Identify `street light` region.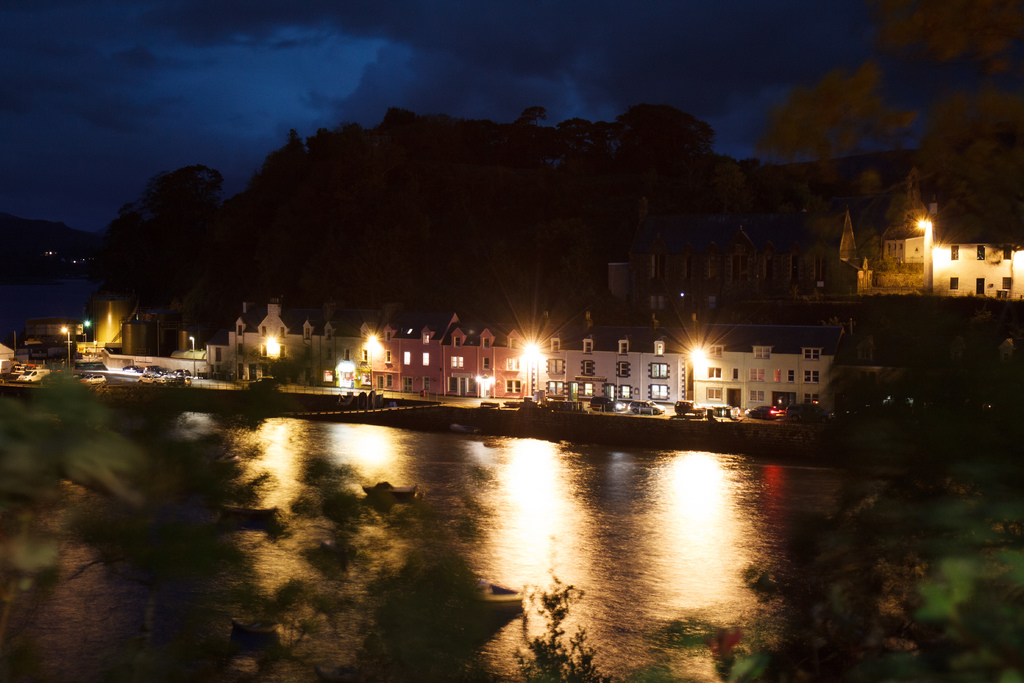
Region: <region>79, 319, 88, 340</region>.
